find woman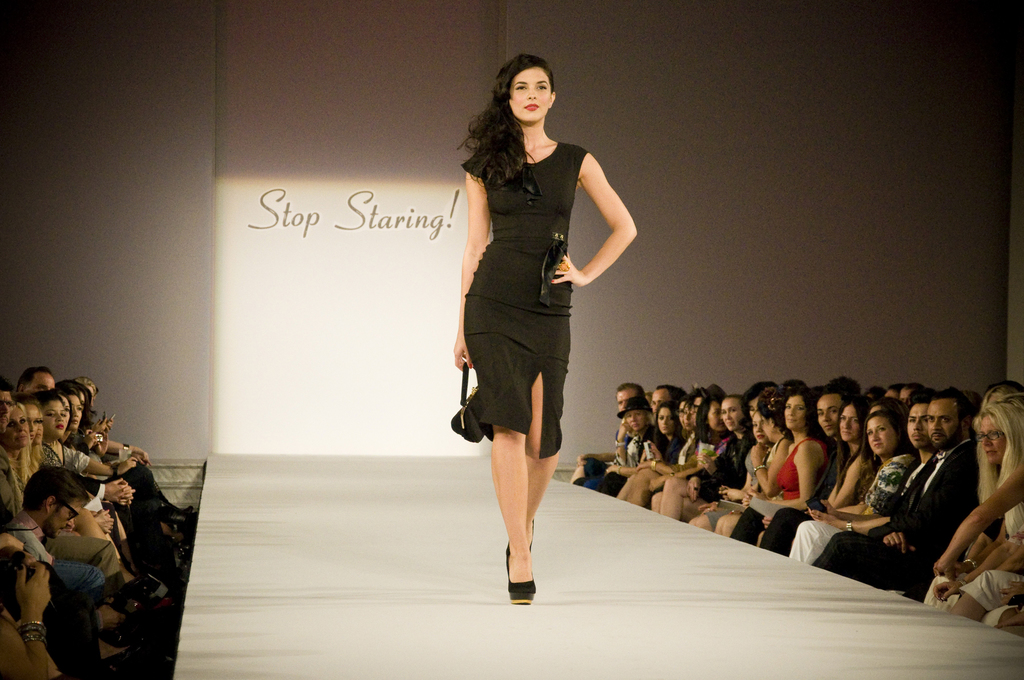
crop(625, 404, 678, 508)
